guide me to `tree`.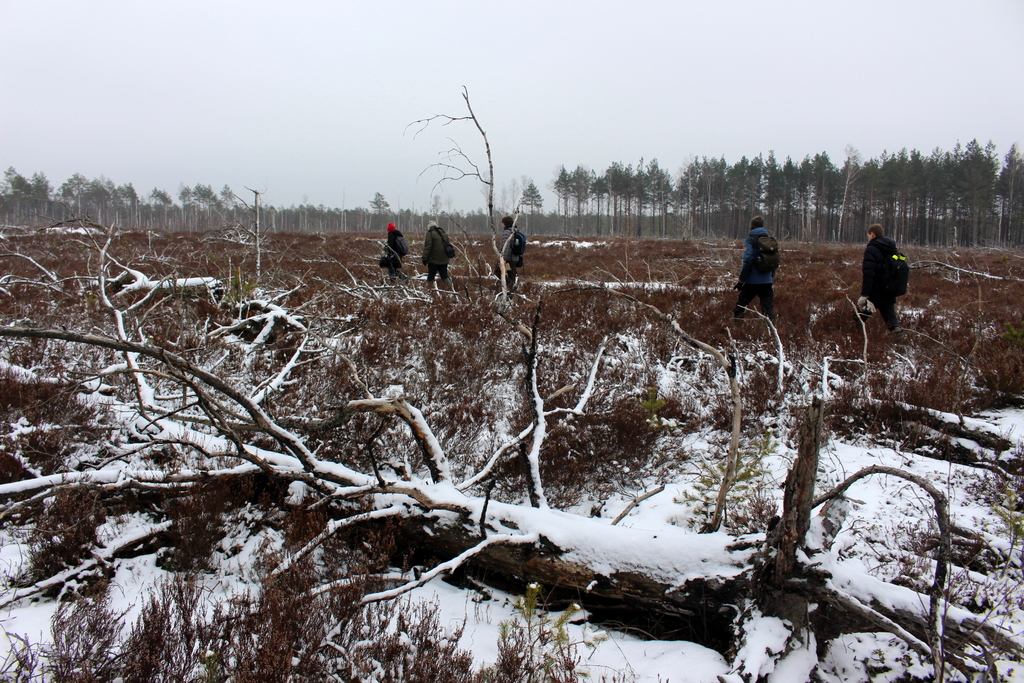
Guidance: (859,161,871,228).
